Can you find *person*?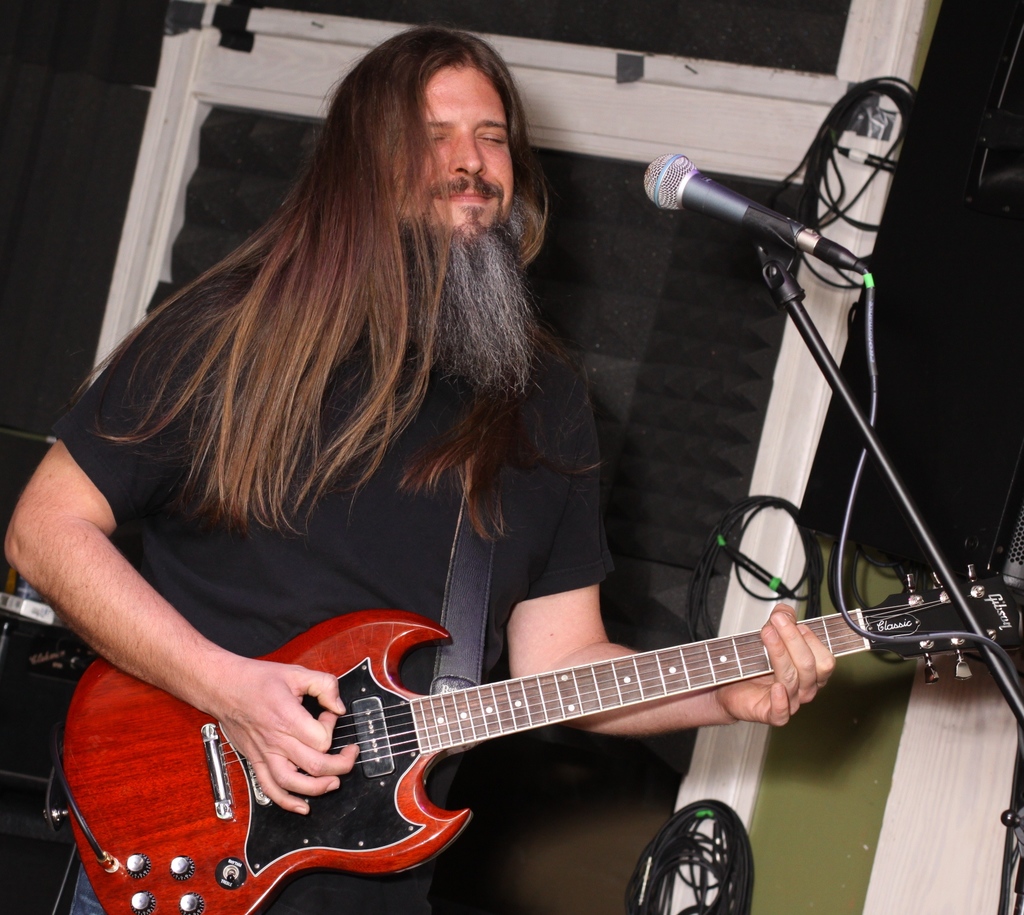
Yes, bounding box: x1=0 y1=28 x2=836 y2=914.
